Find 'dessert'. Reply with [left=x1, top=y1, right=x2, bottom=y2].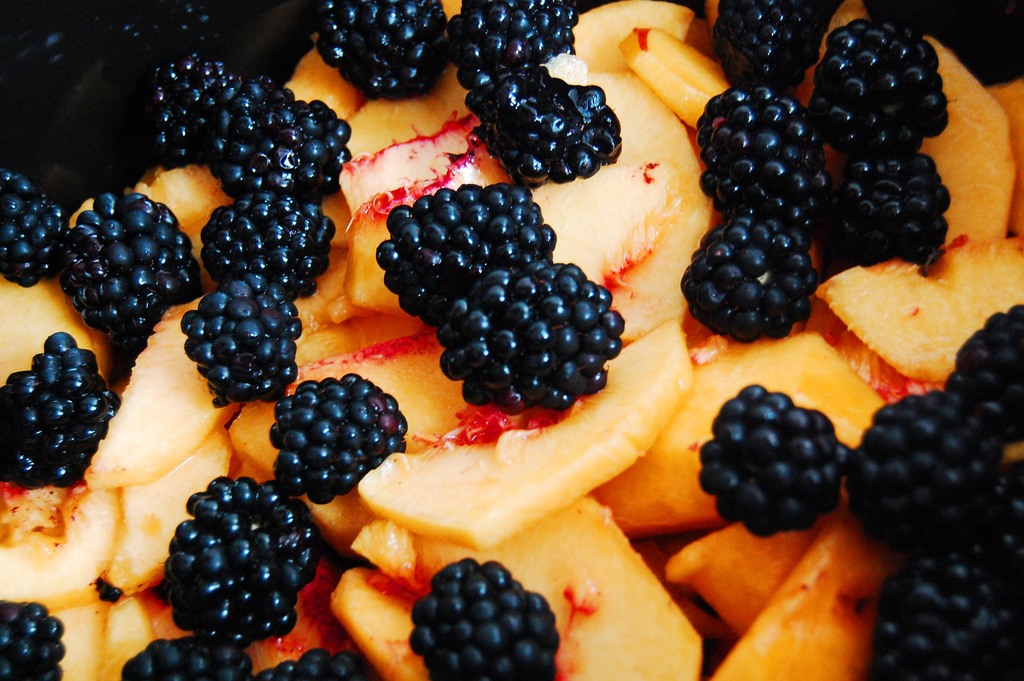
[left=867, top=546, right=1011, bottom=680].
